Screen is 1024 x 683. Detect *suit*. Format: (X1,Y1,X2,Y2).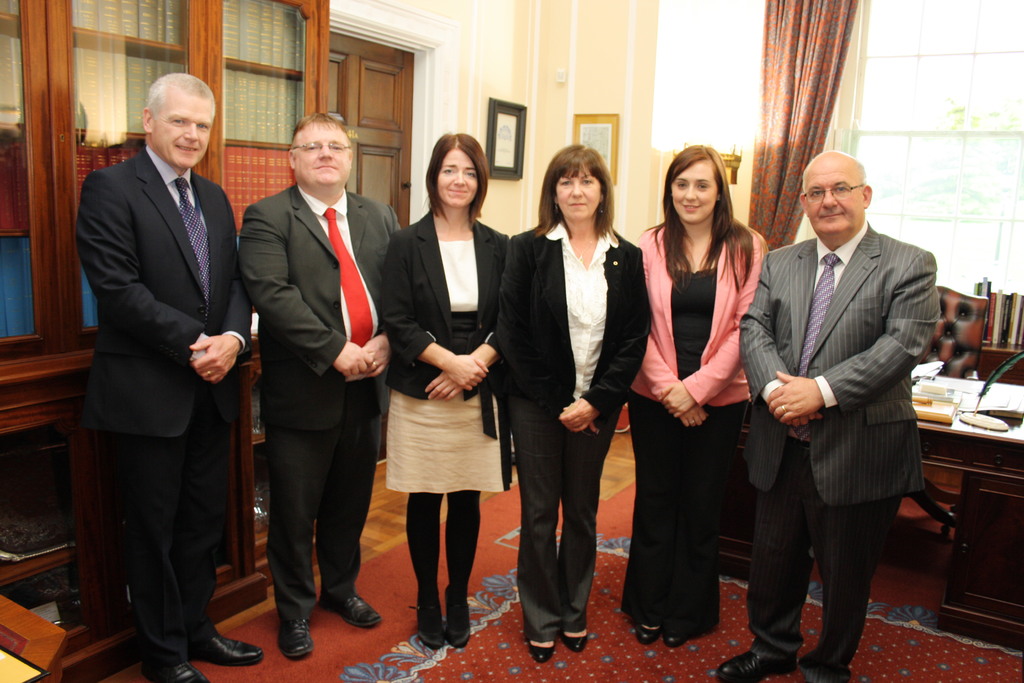
(383,210,510,493).
